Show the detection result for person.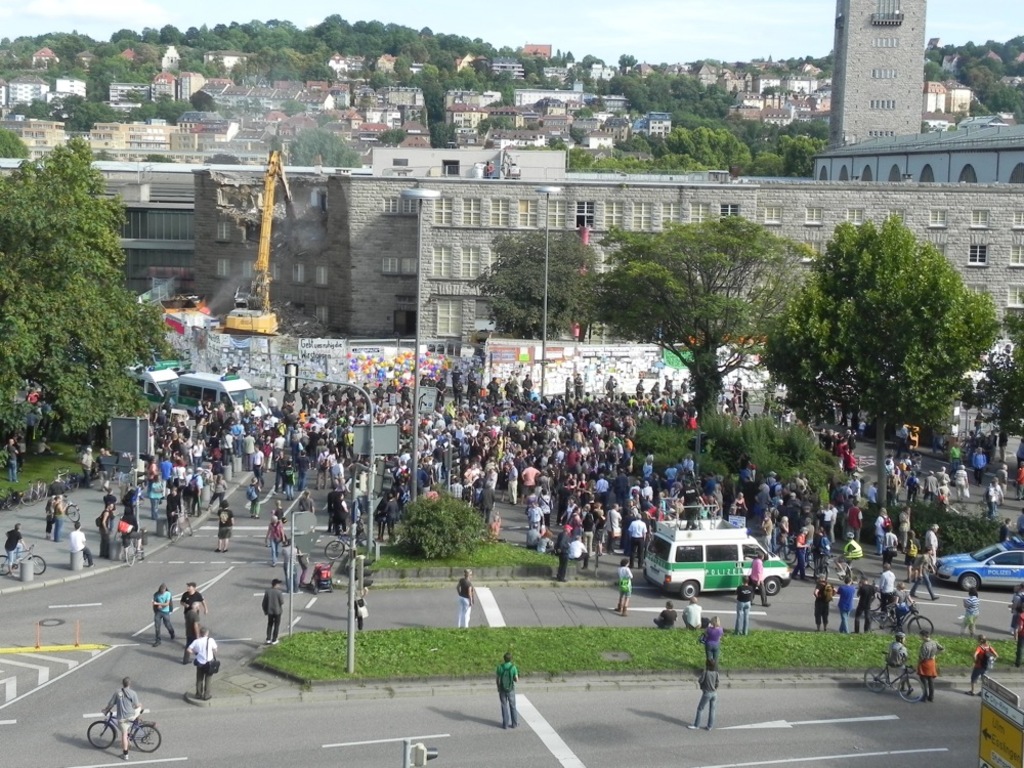
51/497/60/534.
